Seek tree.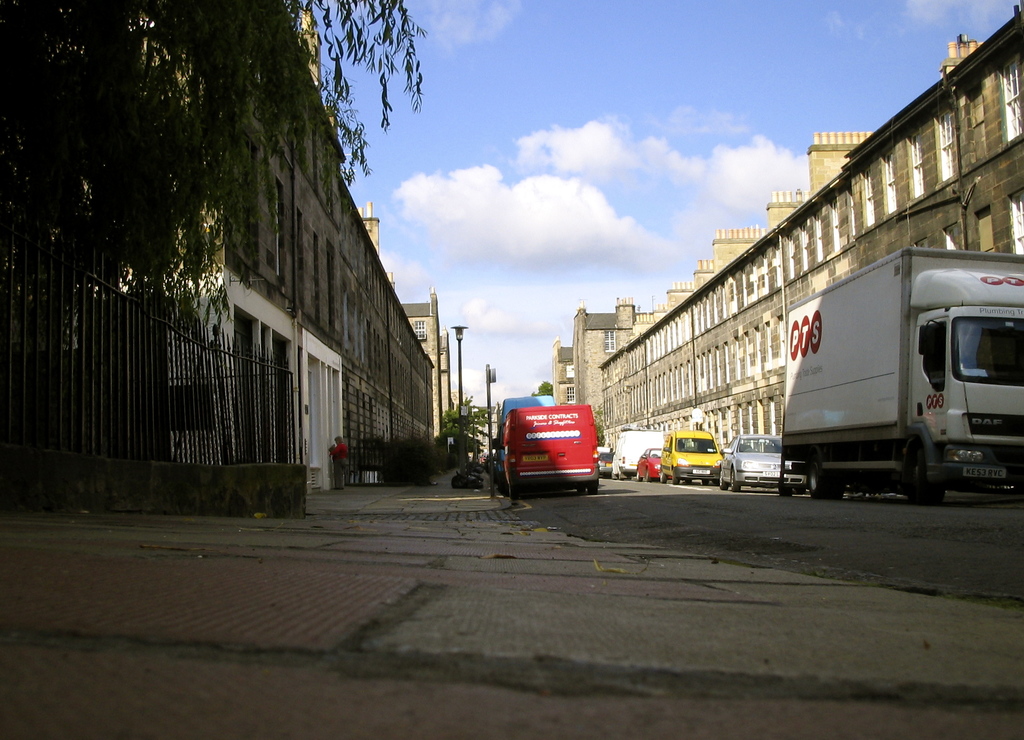
<bbox>0, 0, 428, 376</bbox>.
